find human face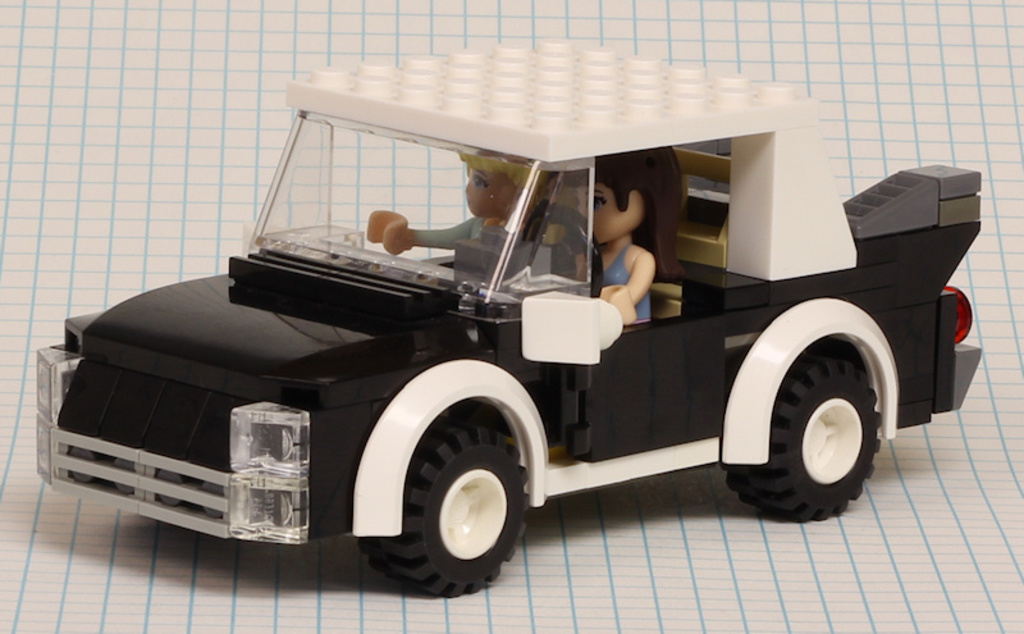
bbox=(462, 164, 518, 215)
